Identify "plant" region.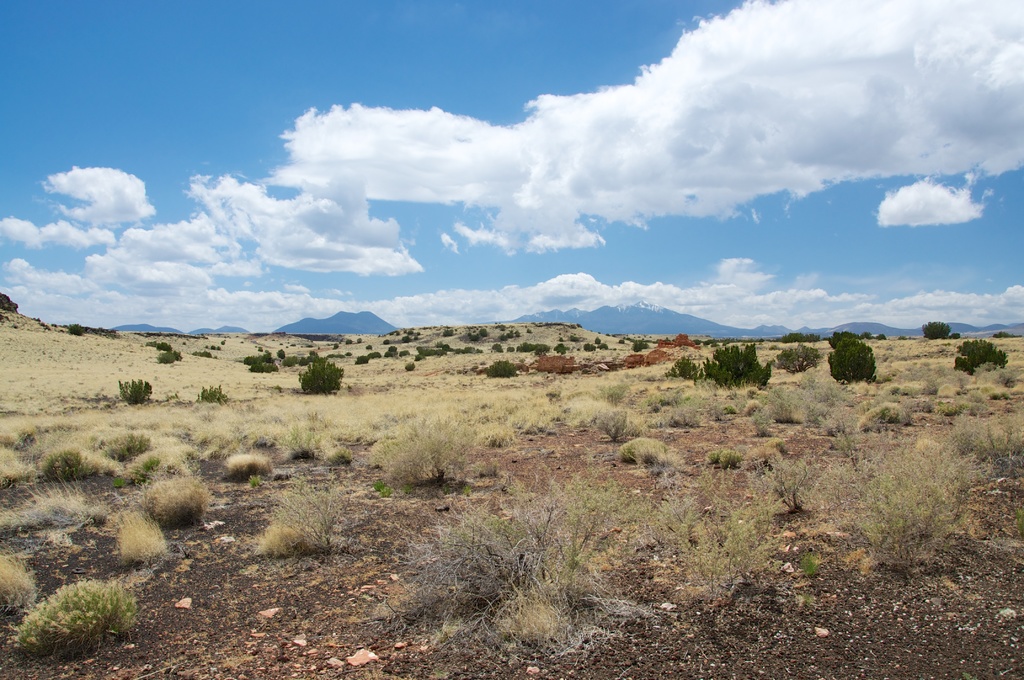
Region: crop(15, 580, 122, 660).
